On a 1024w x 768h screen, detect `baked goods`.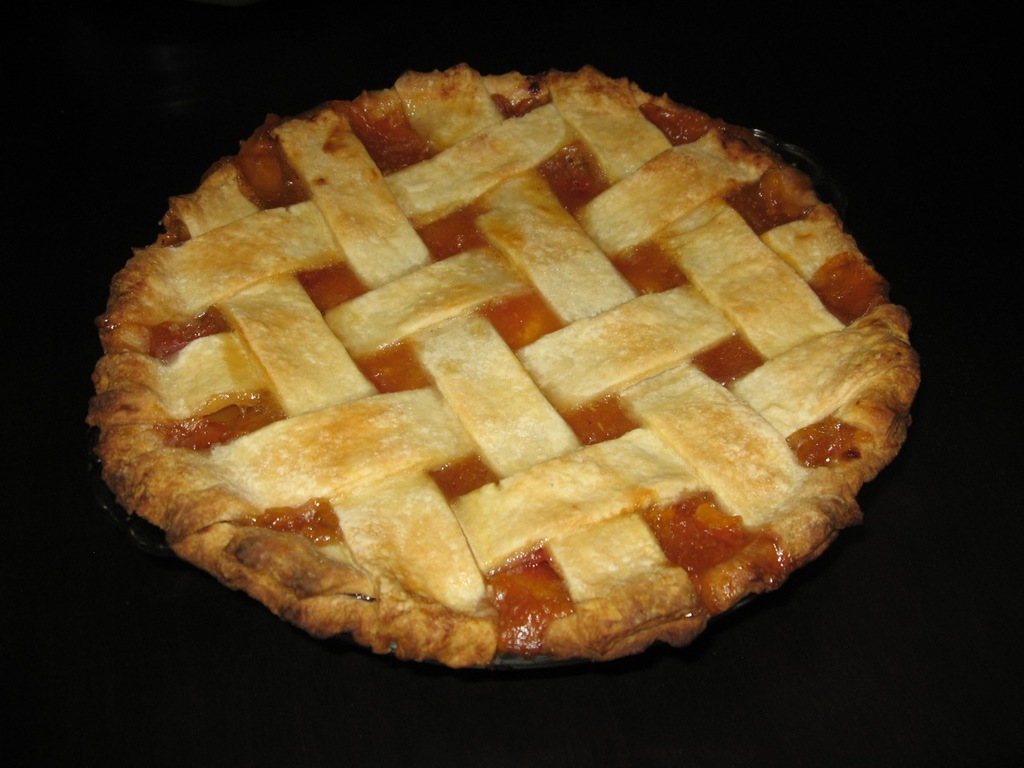
{"left": 87, "top": 61, "right": 923, "bottom": 671}.
